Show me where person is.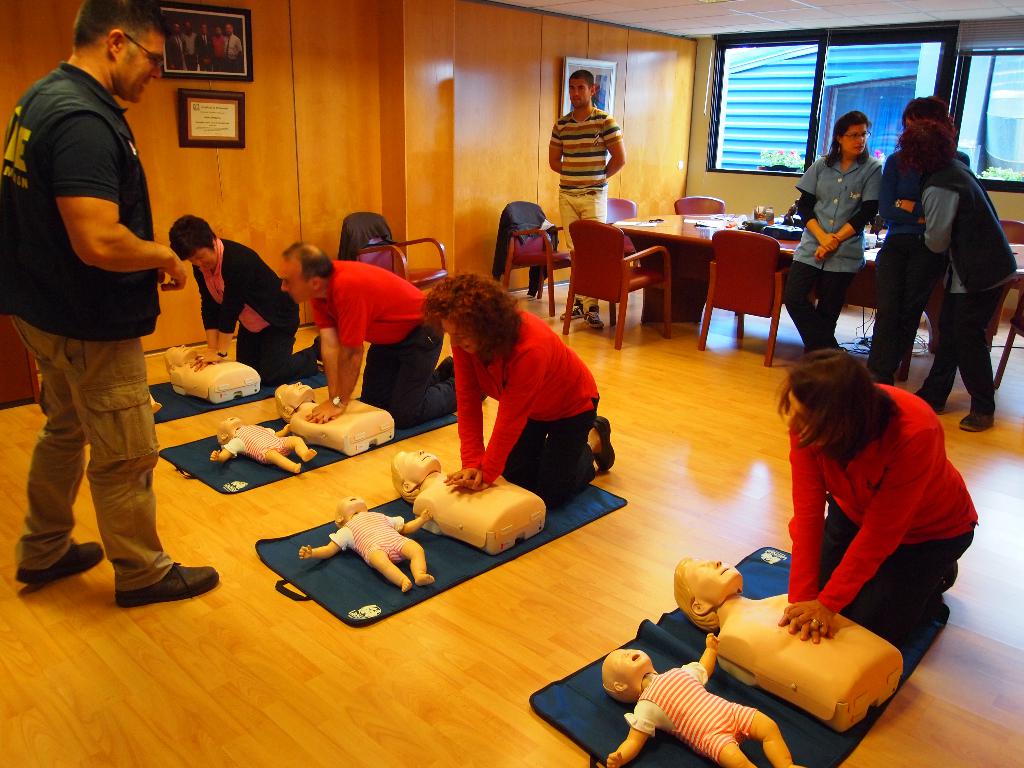
person is at [299, 492, 434, 595].
